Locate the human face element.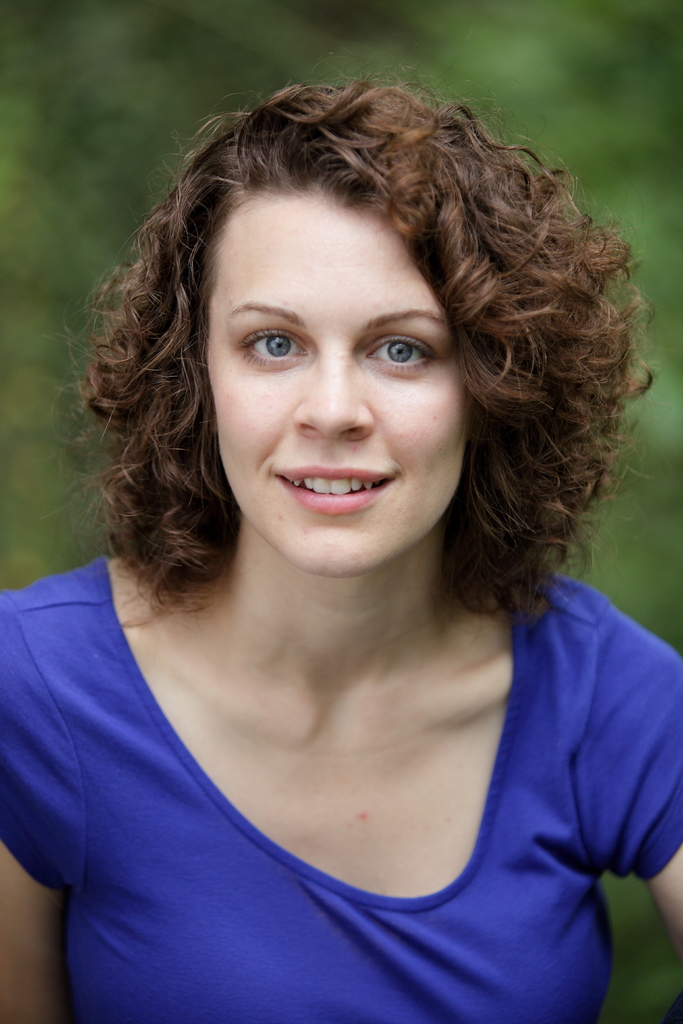
Element bbox: 206, 190, 469, 572.
